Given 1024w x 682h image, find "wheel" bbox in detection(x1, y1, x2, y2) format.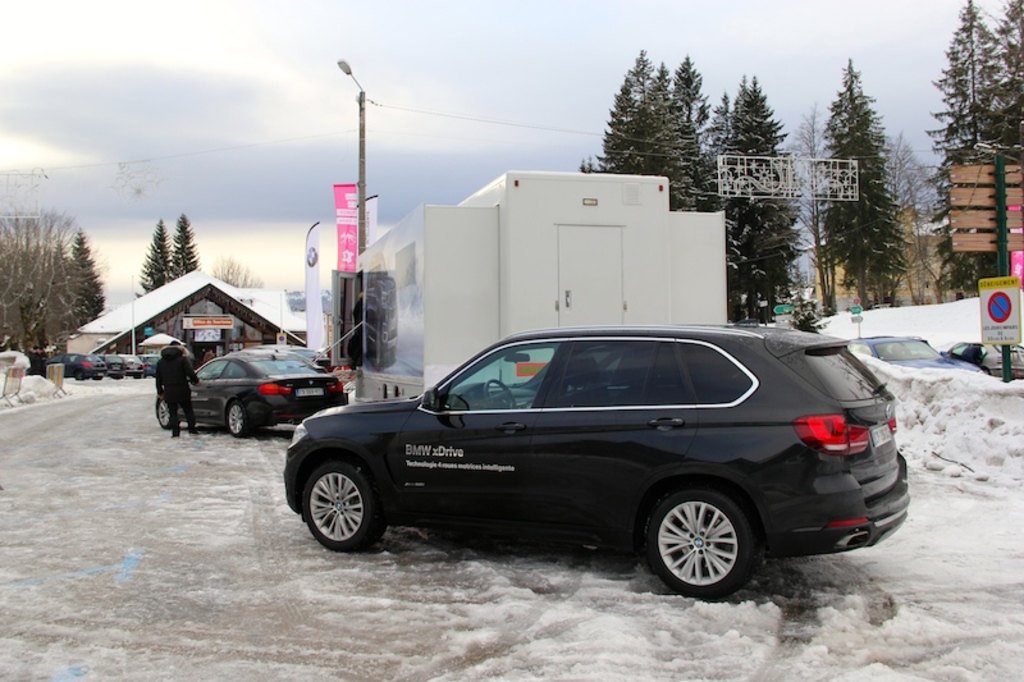
detection(303, 459, 384, 554).
